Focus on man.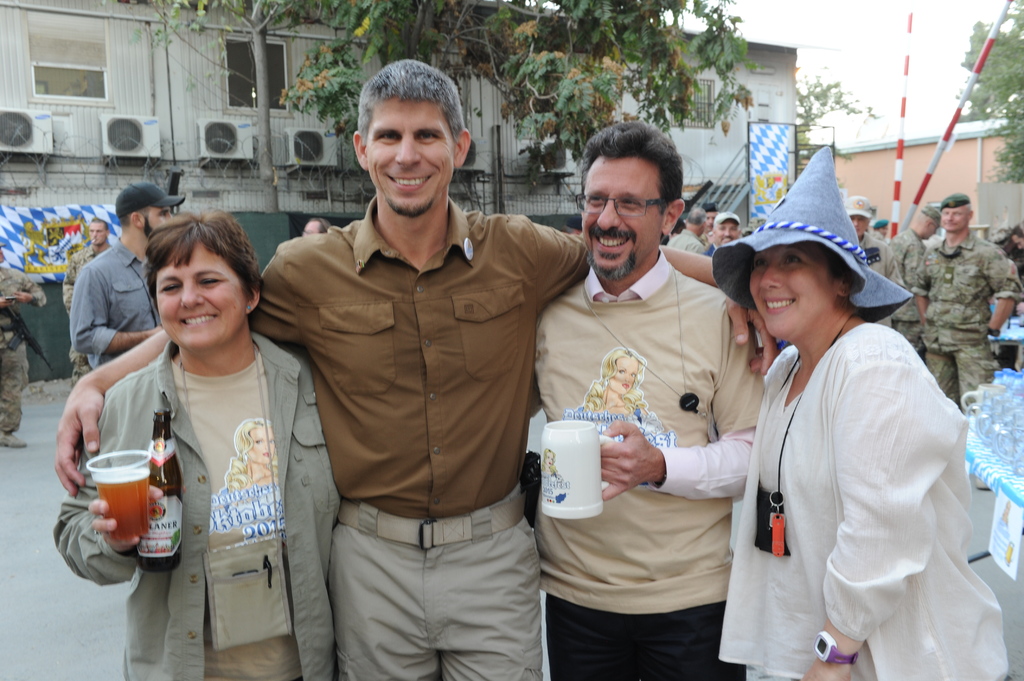
Focused at [701,212,740,254].
